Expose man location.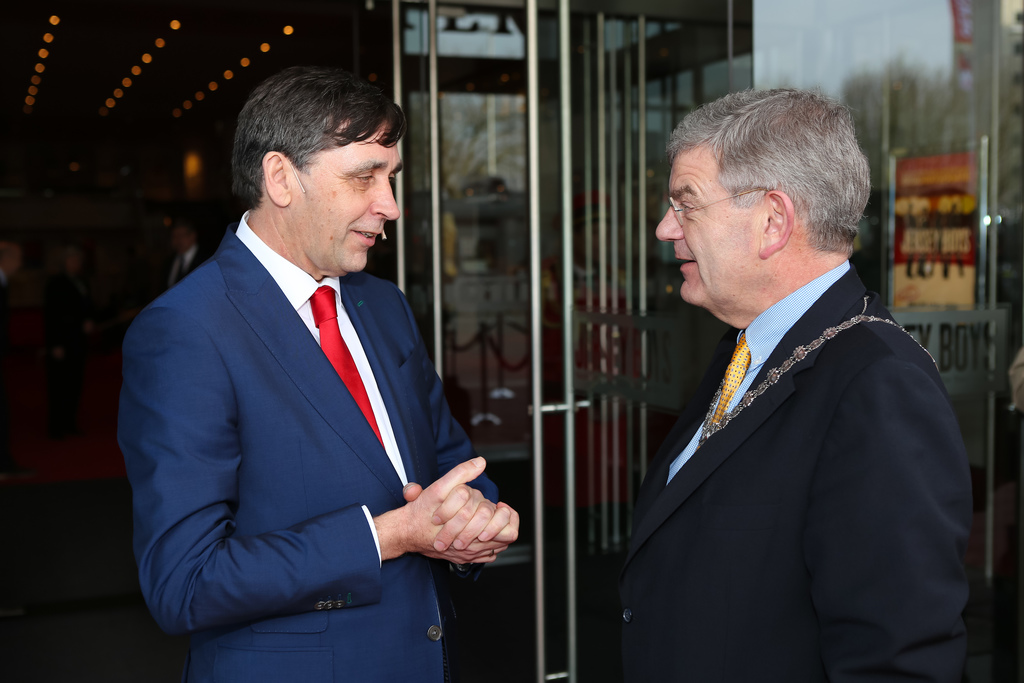
Exposed at {"left": 166, "top": 222, "right": 205, "bottom": 290}.
